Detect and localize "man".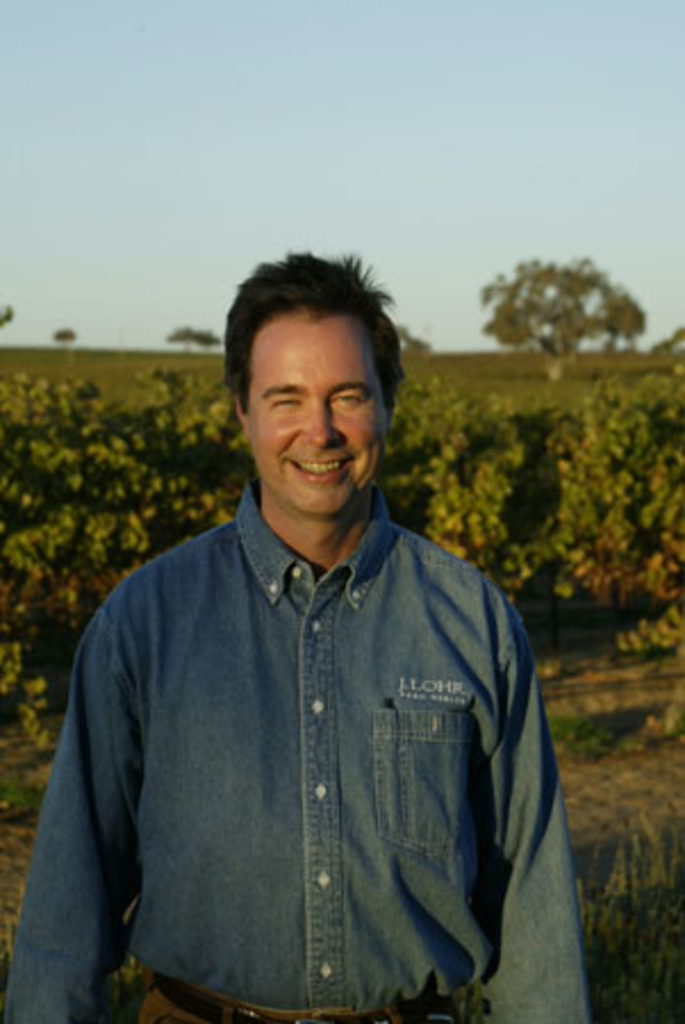
Localized at l=36, t=234, r=596, b=1023.
